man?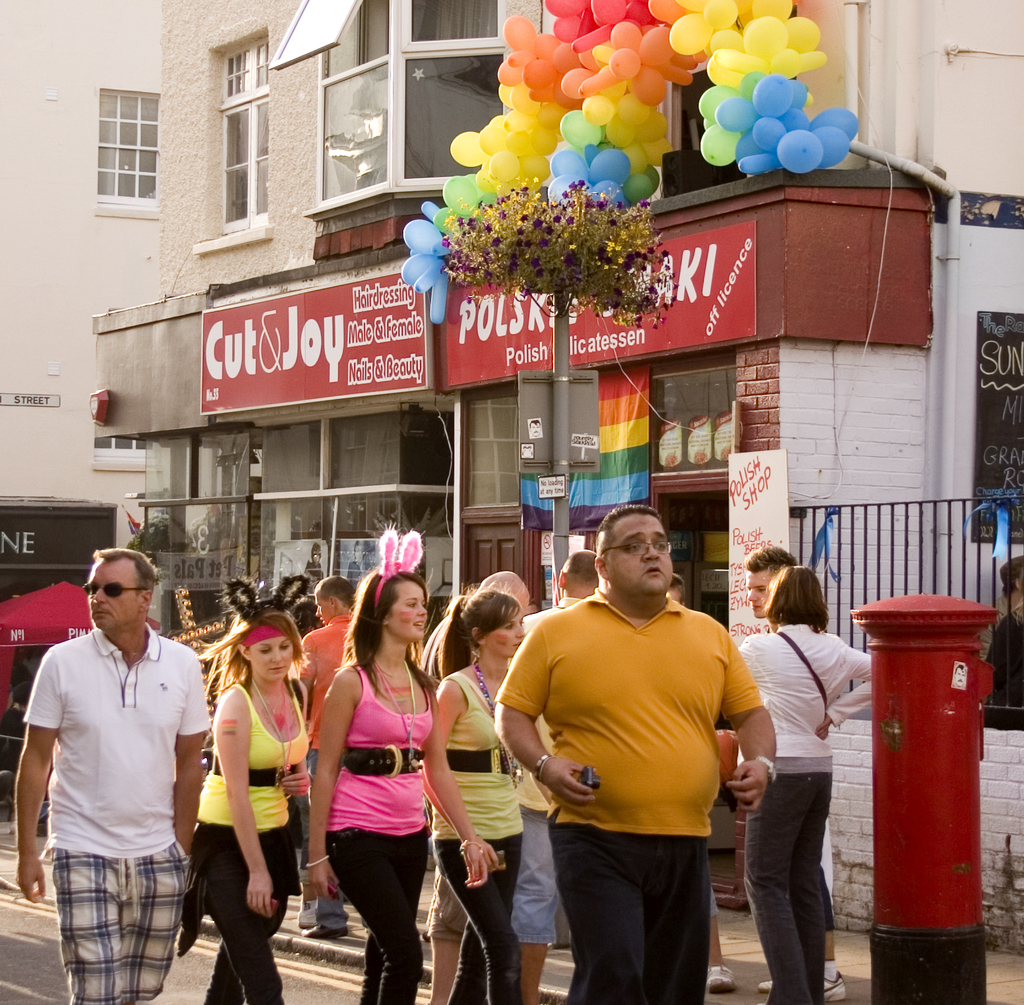
left=300, top=575, right=353, bottom=937
